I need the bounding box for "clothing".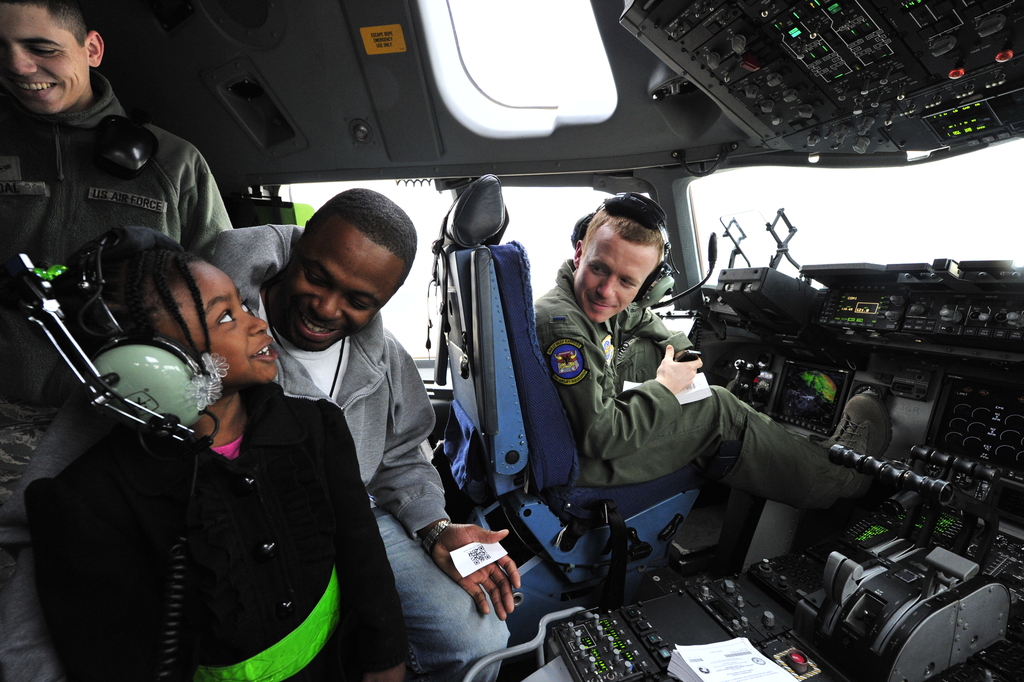
Here it is: 23/378/415/681.
